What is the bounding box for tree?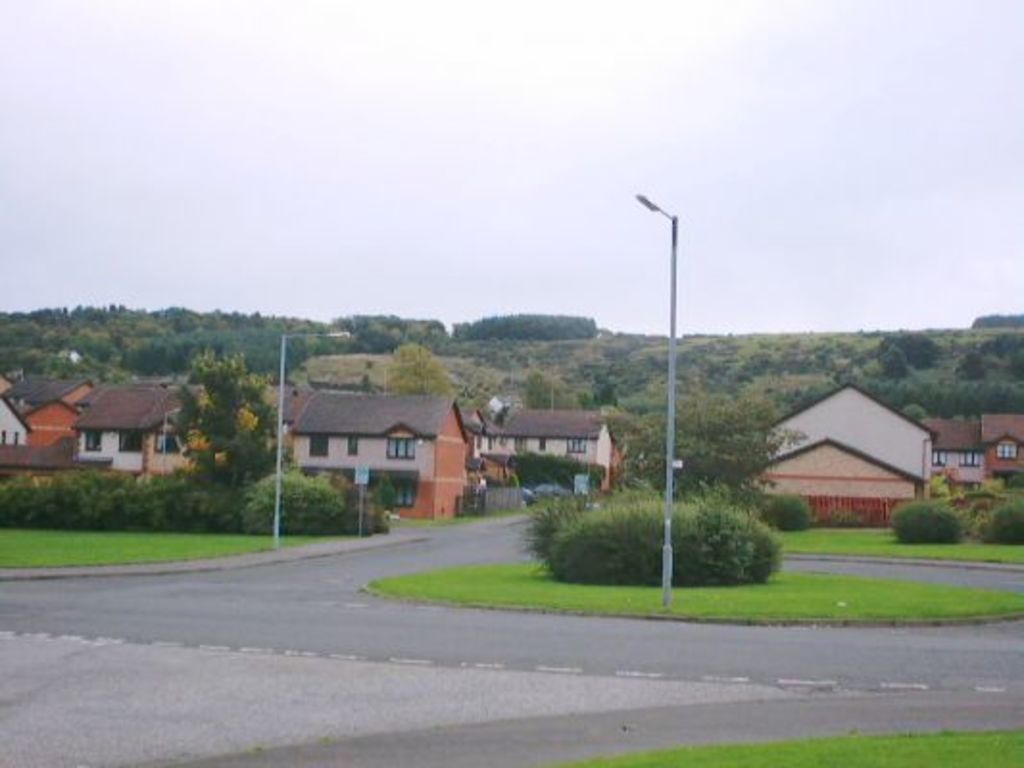
box(165, 340, 252, 488).
